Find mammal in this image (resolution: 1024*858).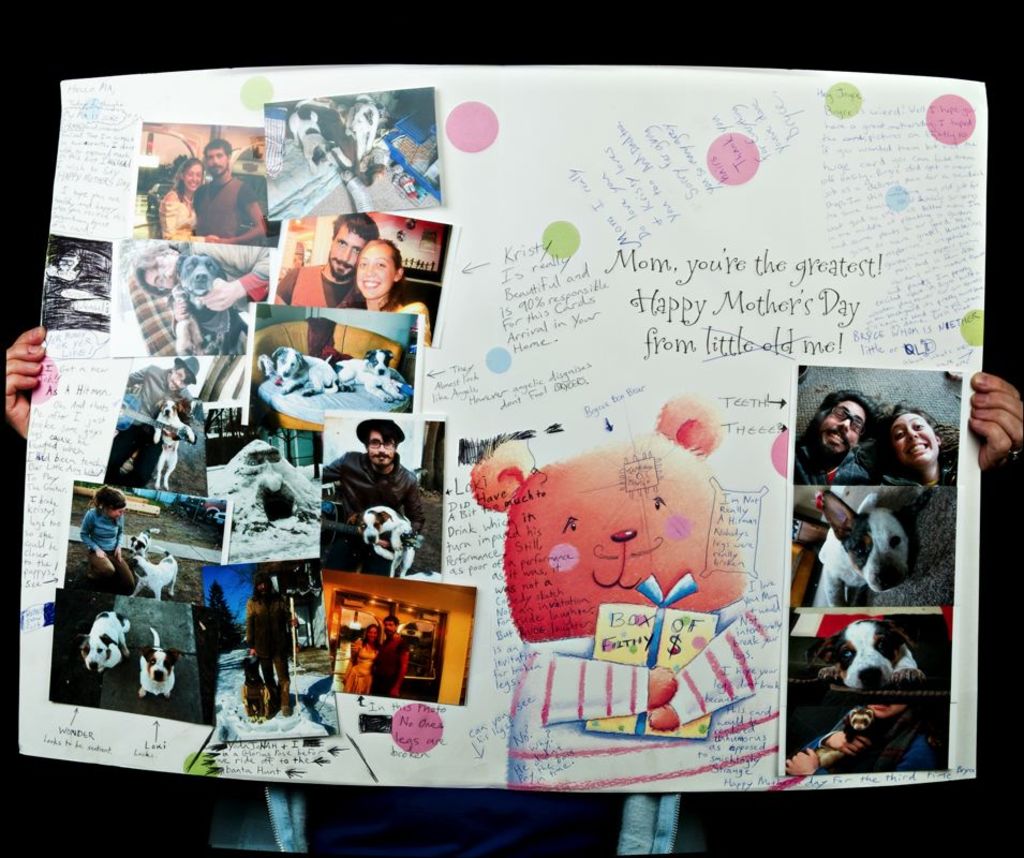
bbox=[167, 251, 251, 352].
